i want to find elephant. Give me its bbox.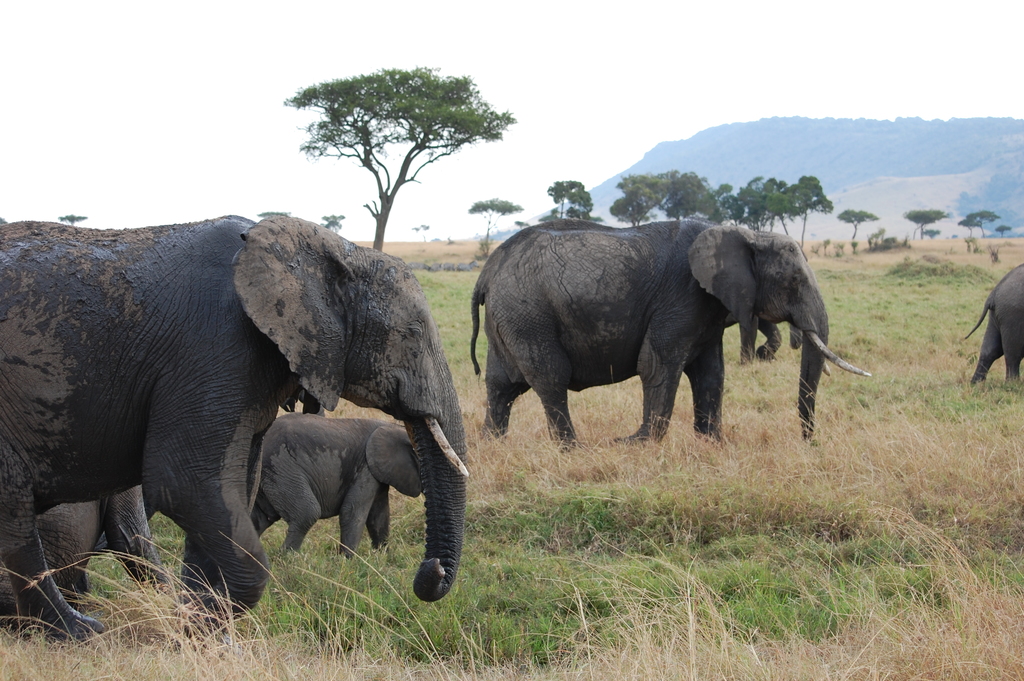
{"left": 0, "top": 211, "right": 465, "bottom": 635}.
